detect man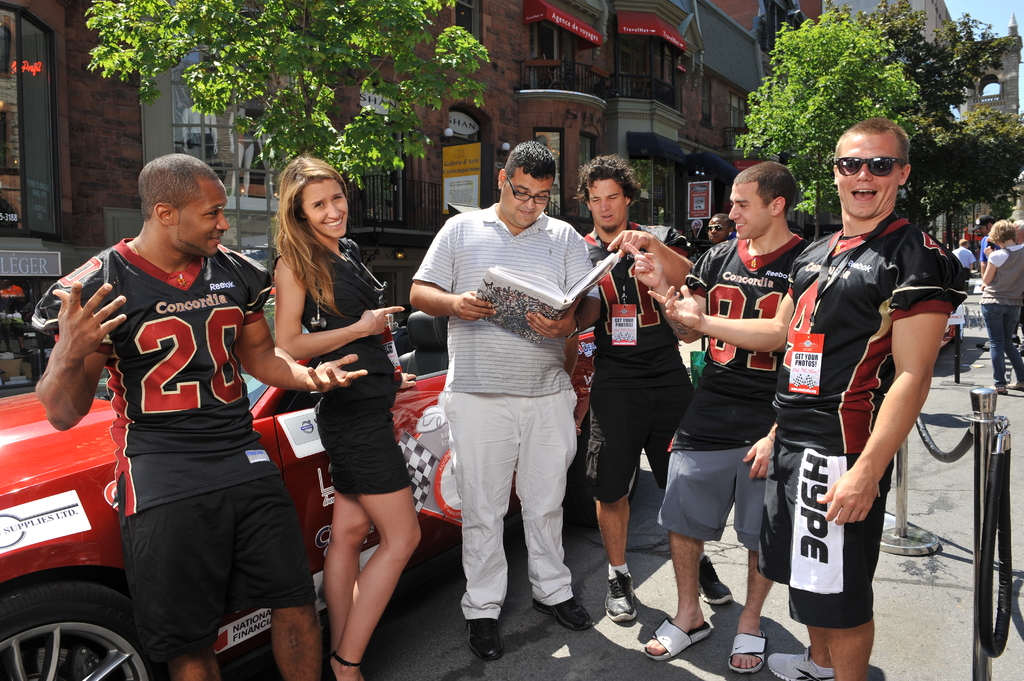
{"x1": 645, "y1": 116, "x2": 971, "y2": 680}
